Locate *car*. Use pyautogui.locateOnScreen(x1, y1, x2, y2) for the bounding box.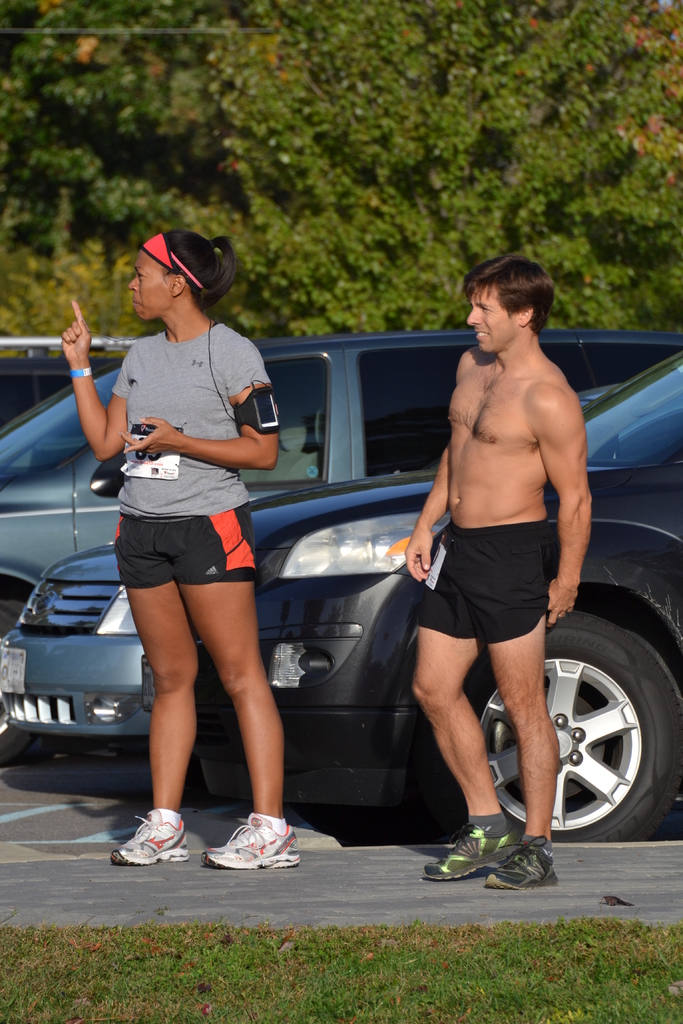
pyautogui.locateOnScreen(194, 344, 682, 842).
